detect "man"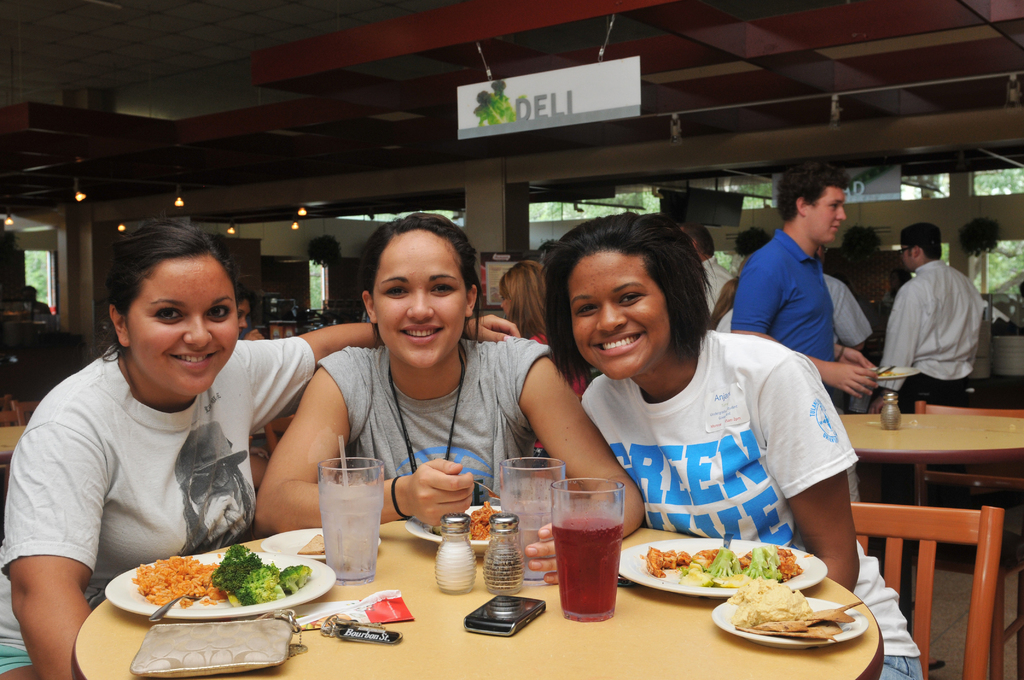
(881, 224, 1012, 425)
